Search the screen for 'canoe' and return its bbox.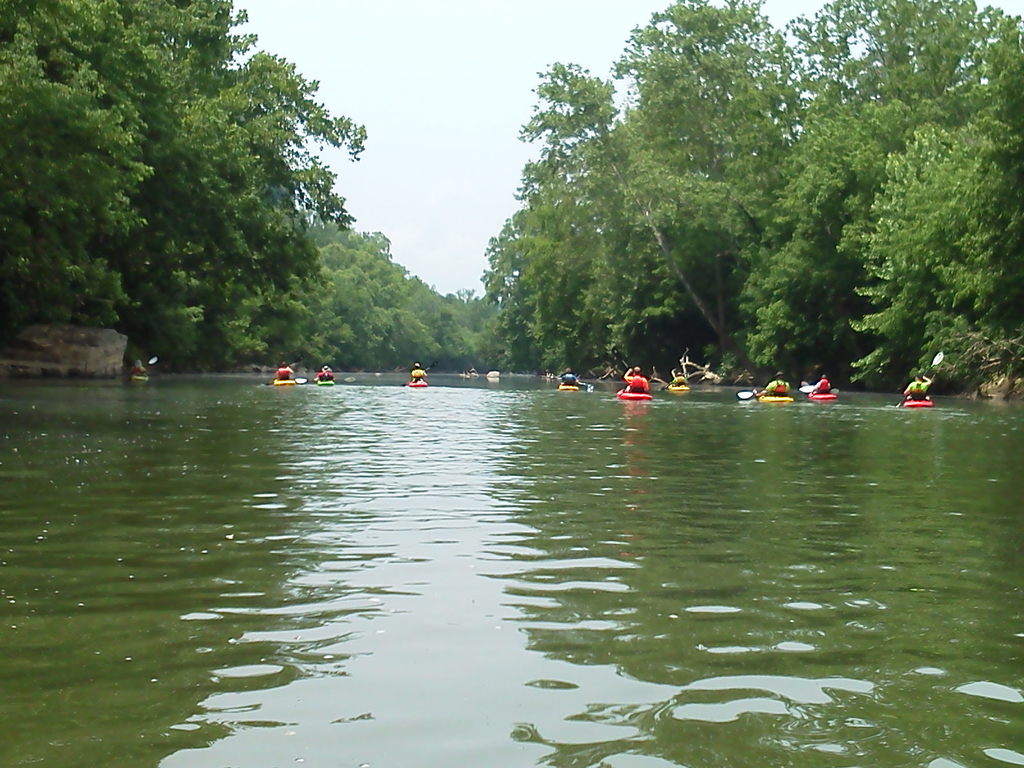
Found: l=902, t=397, r=935, b=409.
